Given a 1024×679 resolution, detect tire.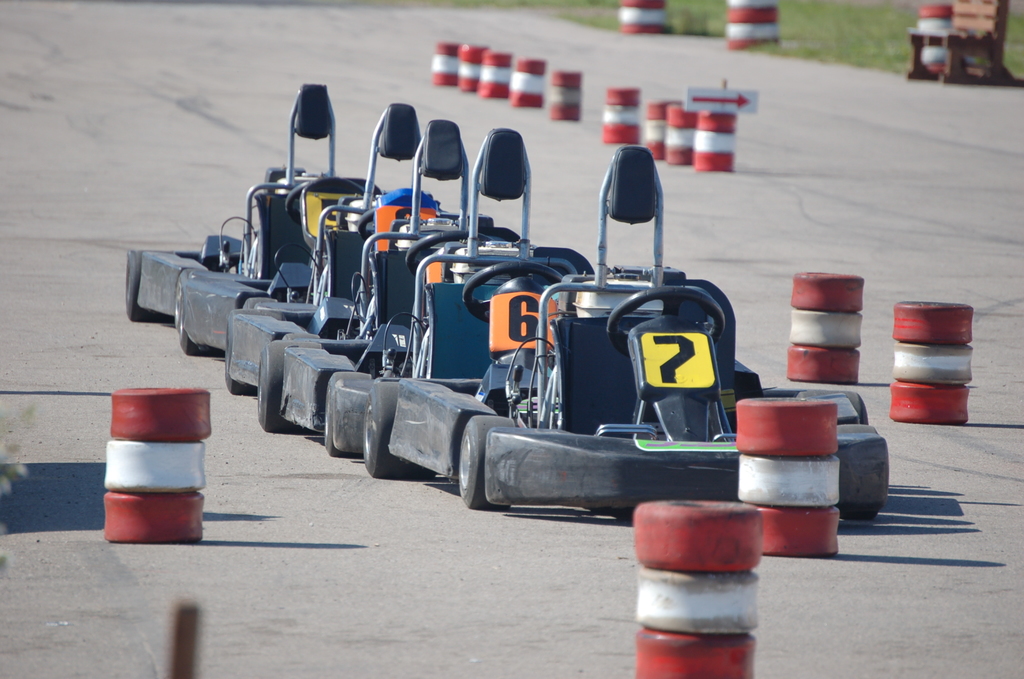
362/386/413/476.
